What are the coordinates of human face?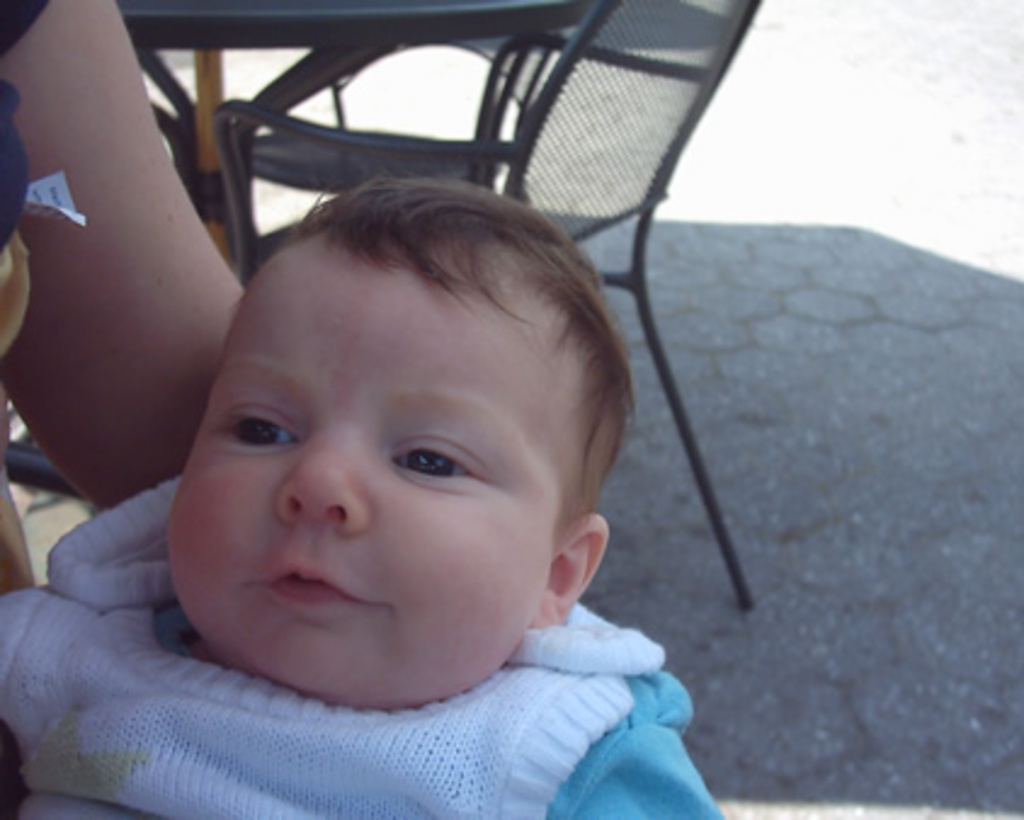
165:257:563:718.
